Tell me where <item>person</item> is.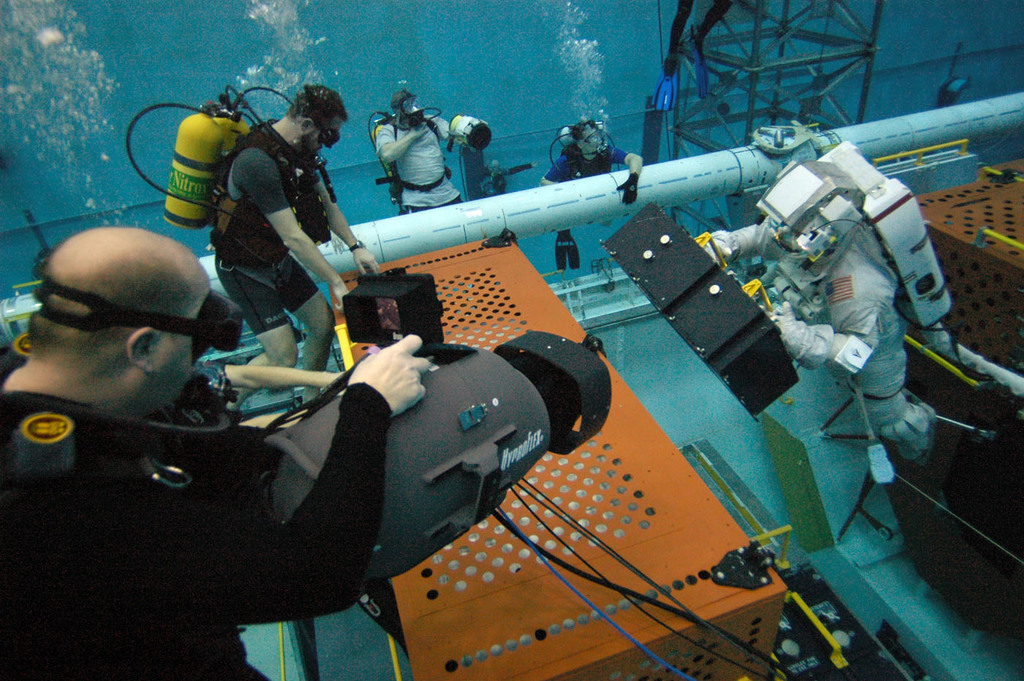
<item>person</item> is at locate(0, 229, 424, 680).
